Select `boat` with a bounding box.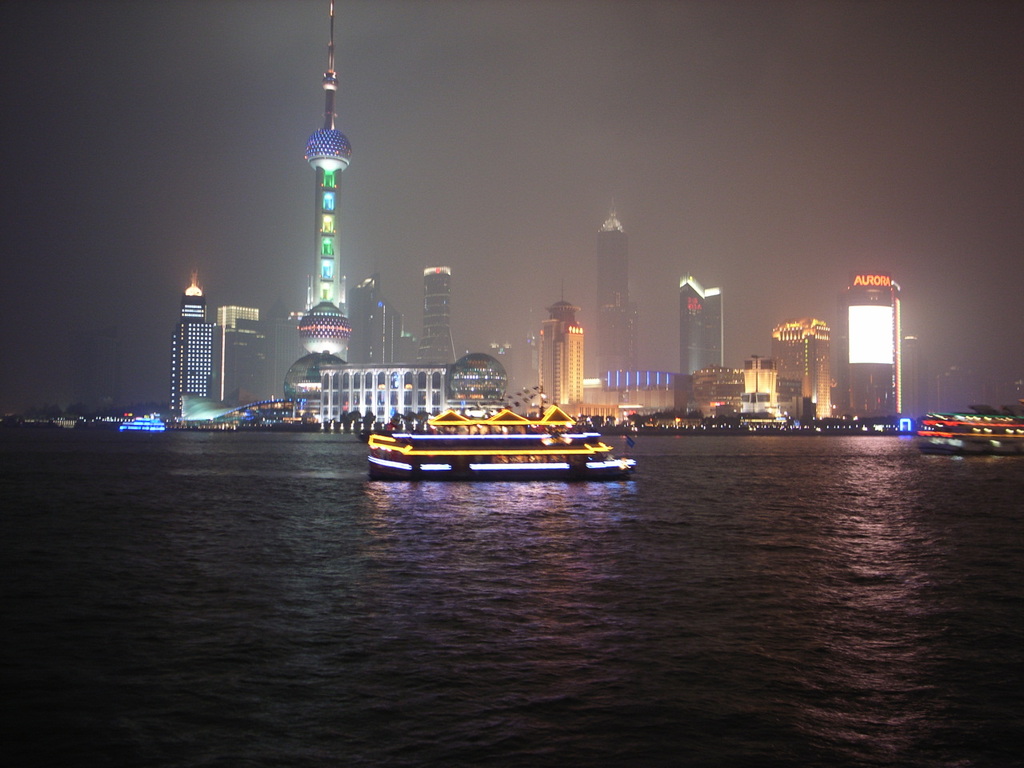
crop(355, 370, 625, 481).
